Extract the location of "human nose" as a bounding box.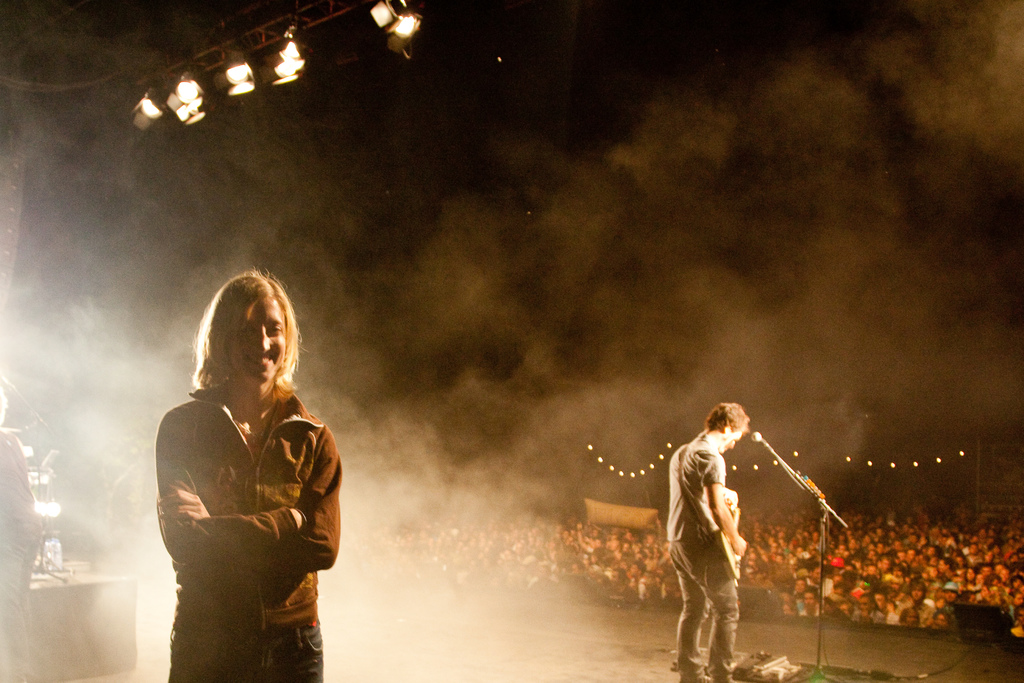
select_region(729, 442, 736, 450).
